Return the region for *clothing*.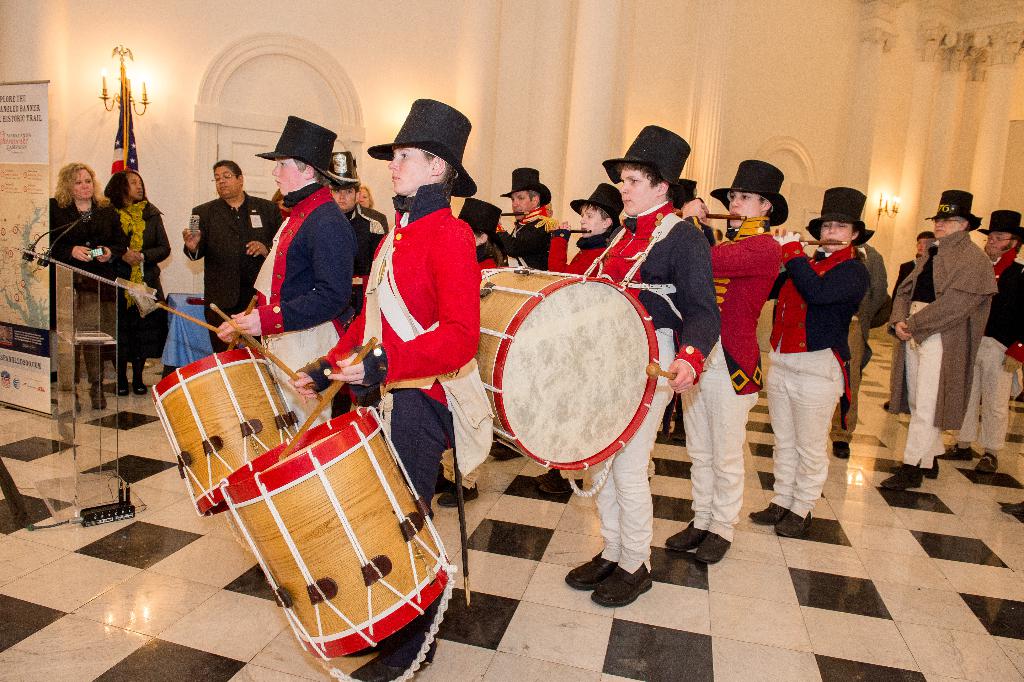
505/213/570/279.
